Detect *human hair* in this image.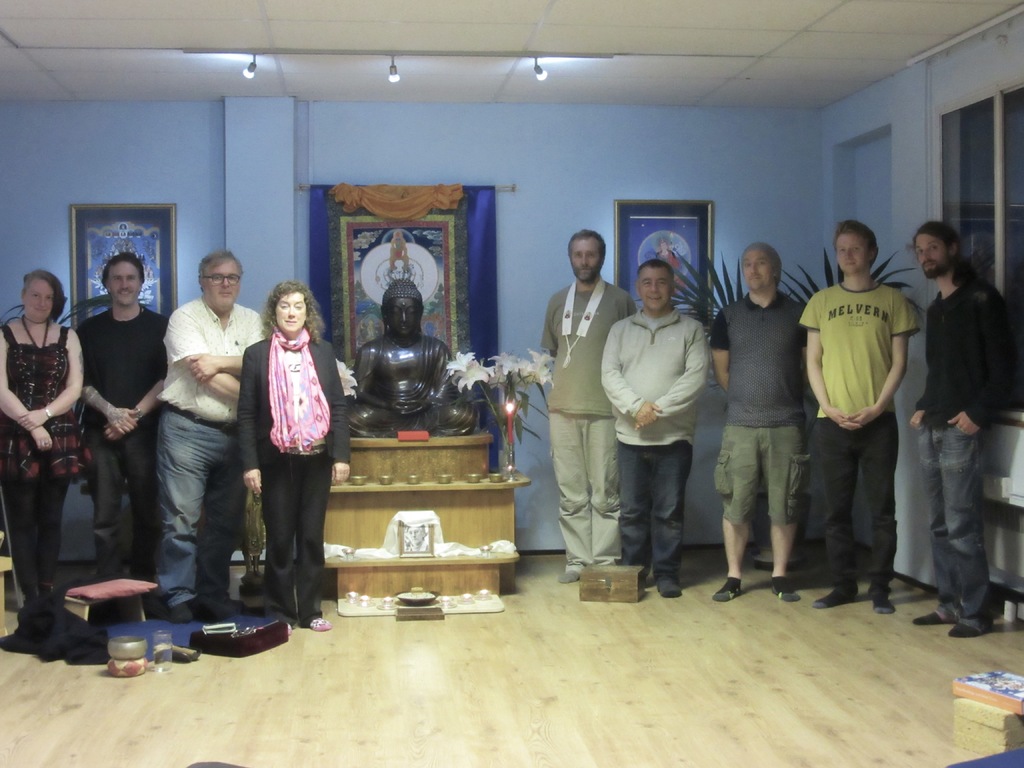
Detection: (833,220,880,269).
